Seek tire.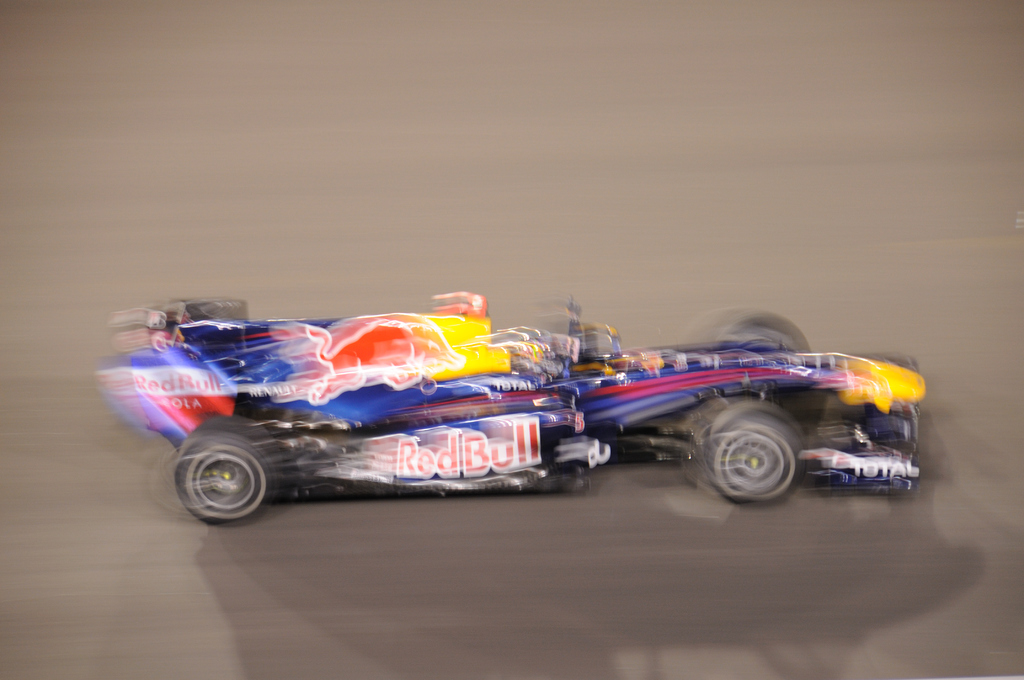
{"left": 708, "top": 401, "right": 810, "bottom": 503}.
